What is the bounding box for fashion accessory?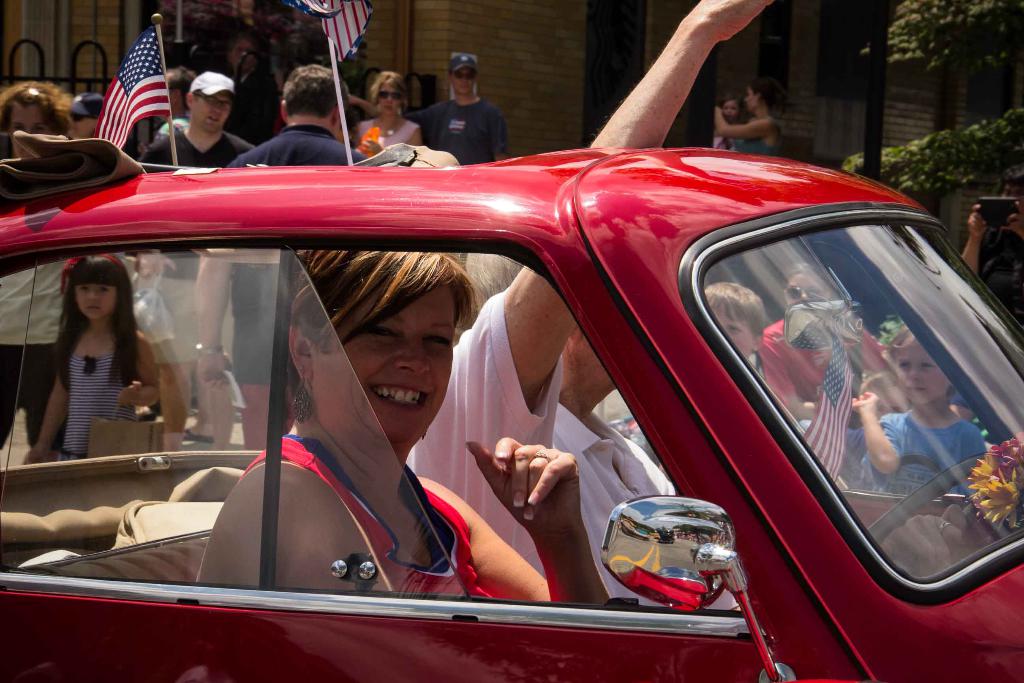
290 370 312 426.
